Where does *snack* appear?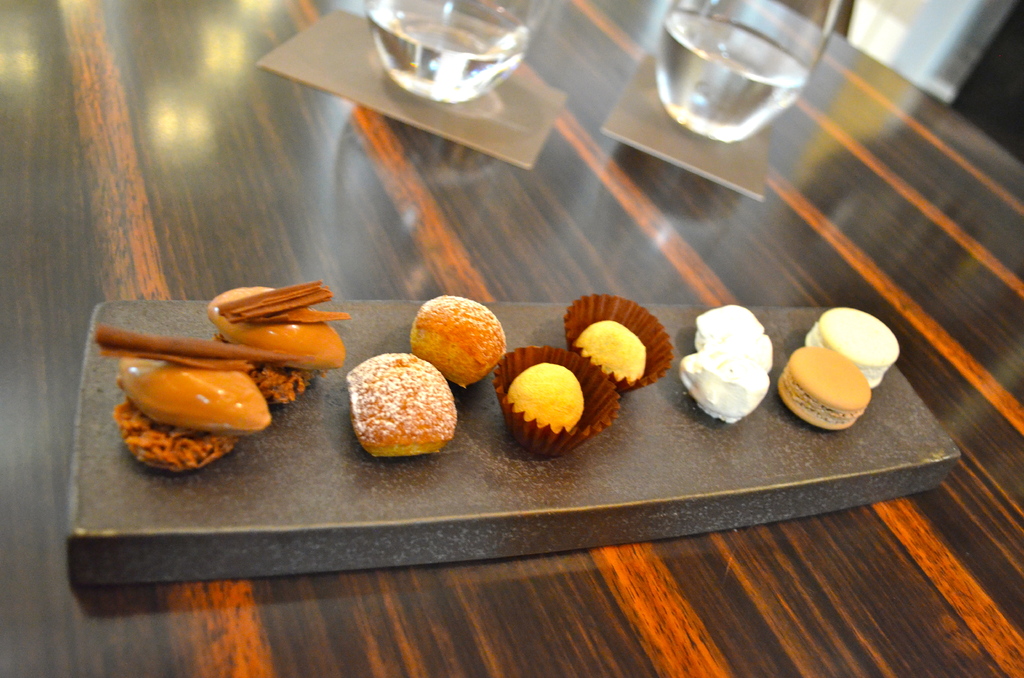
Appears at box=[505, 361, 586, 433].
